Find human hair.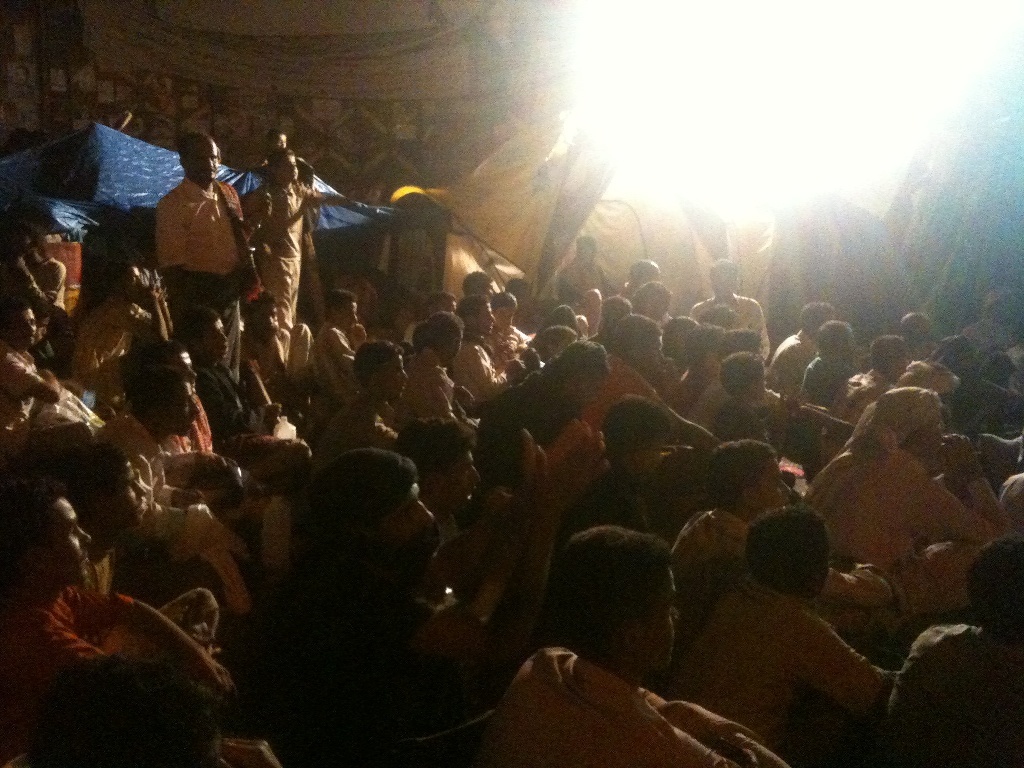
{"x1": 593, "y1": 397, "x2": 667, "y2": 465}.
